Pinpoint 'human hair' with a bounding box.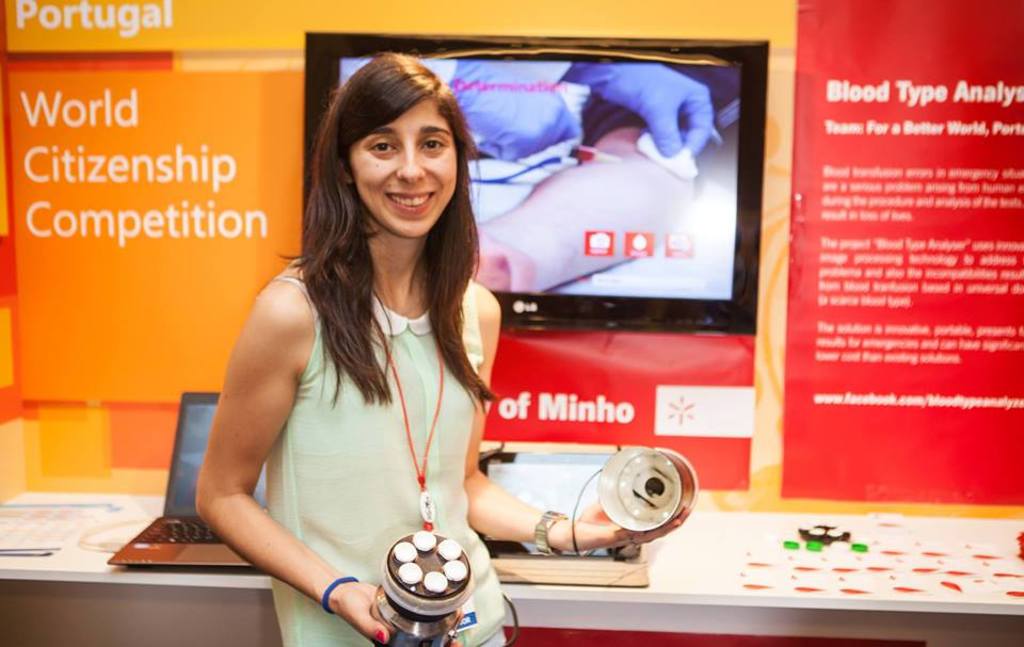
(290, 50, 486, 357).
